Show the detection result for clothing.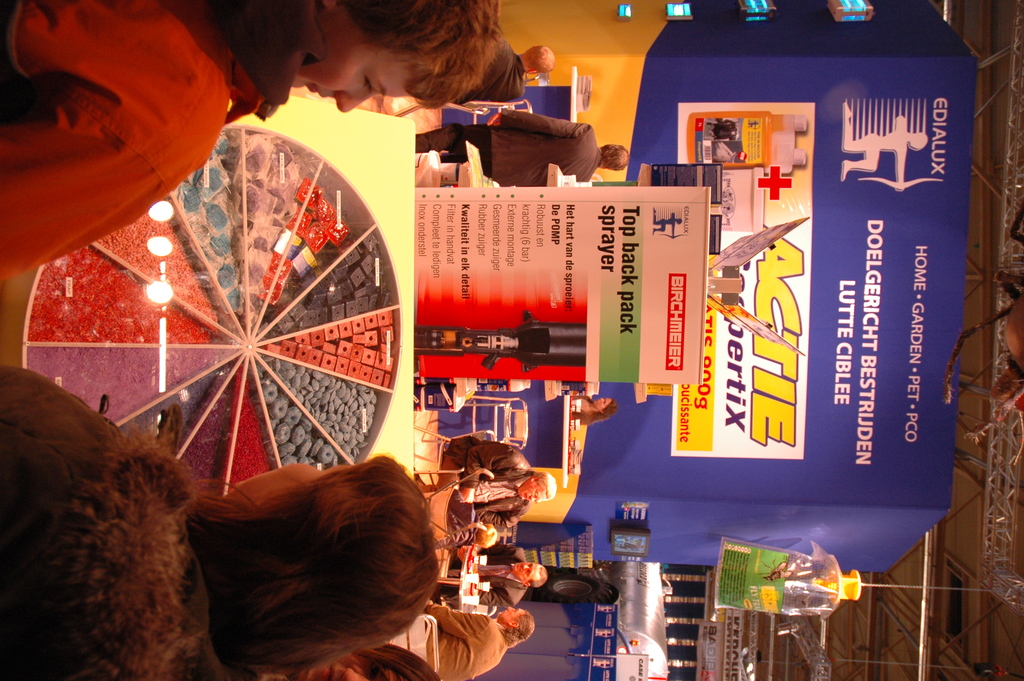
<box>410,96,604,193</box>.
